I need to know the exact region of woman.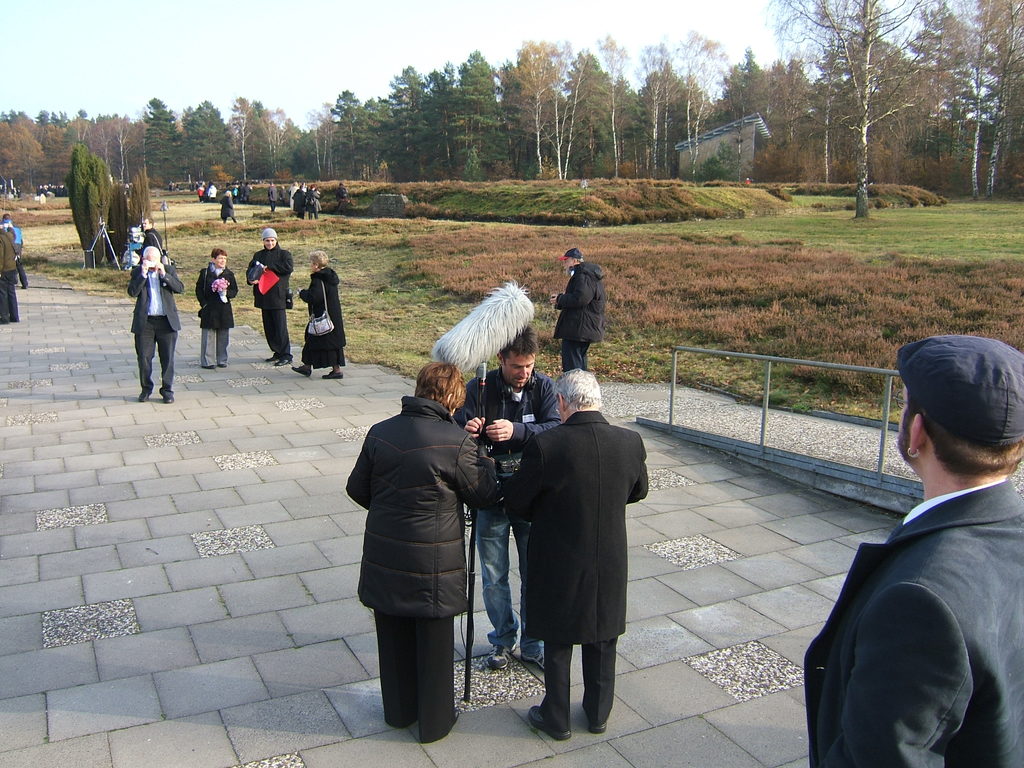
Region: l=10, t=184, r=20, b=199.
